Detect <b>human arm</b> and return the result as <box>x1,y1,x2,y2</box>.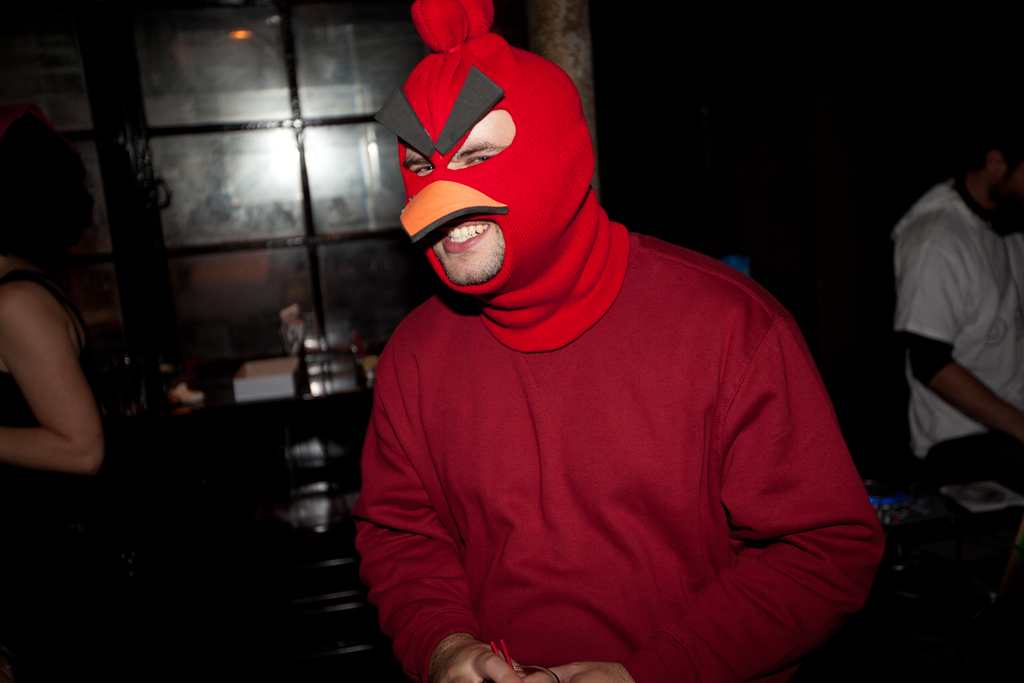
<box>347,377,521,682</box>.
